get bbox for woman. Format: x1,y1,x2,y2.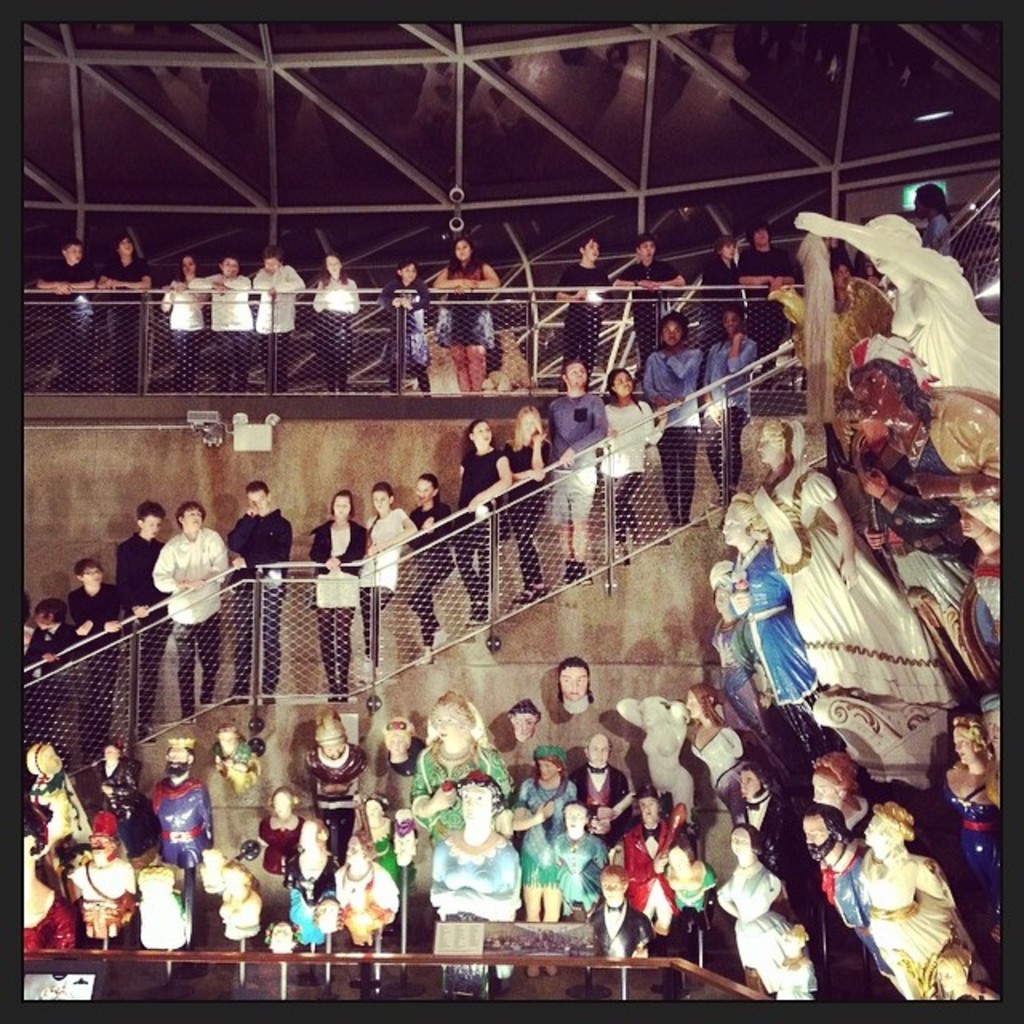
360,482,414,667.
